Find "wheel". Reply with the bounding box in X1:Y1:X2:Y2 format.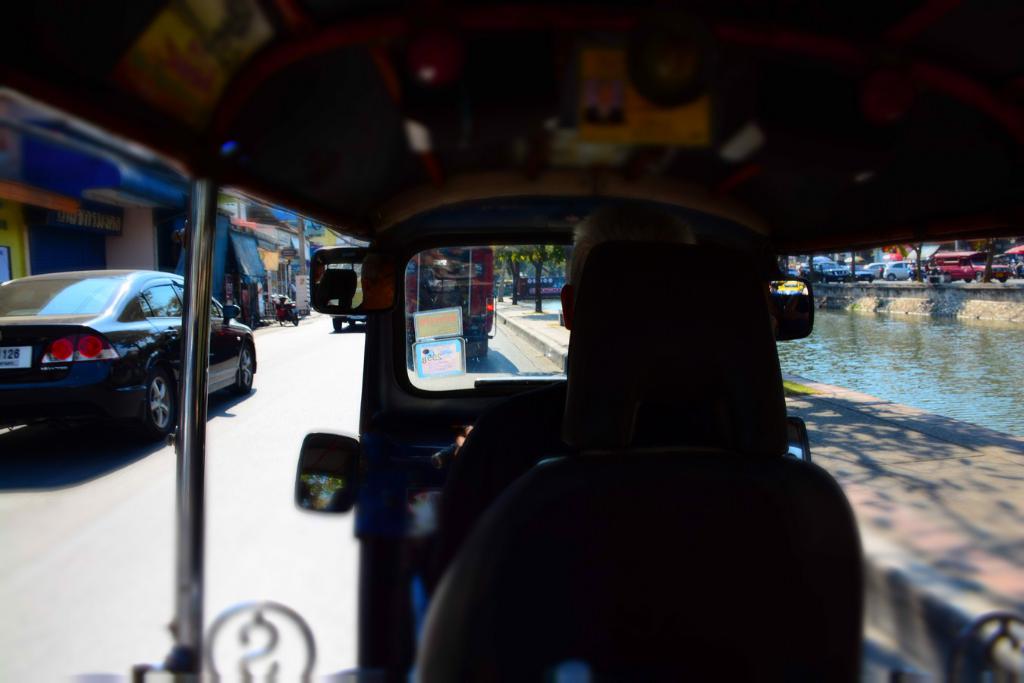
291:313:300:328.
